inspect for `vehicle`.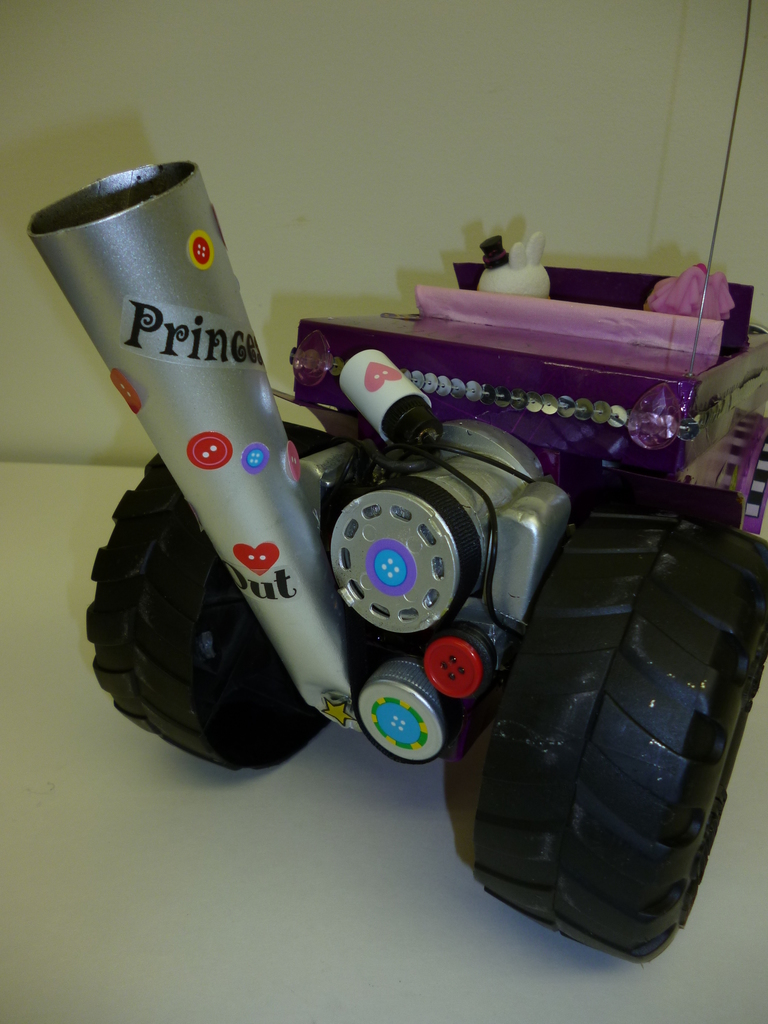
Inspection: locate(0, 84, 767, 911).
